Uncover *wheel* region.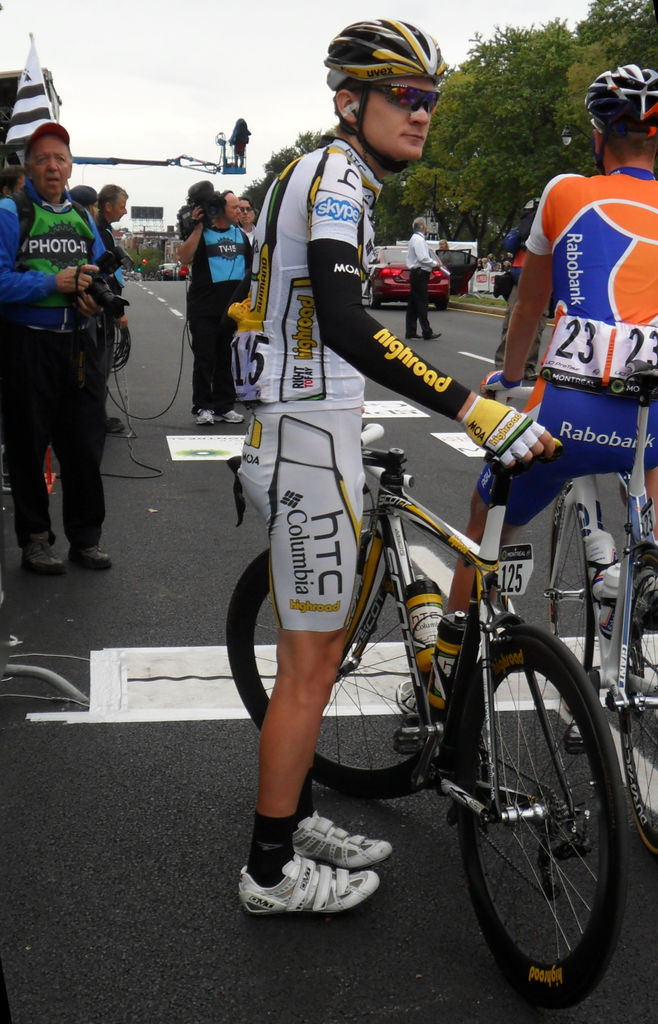
Uncovered: select_region(549, 478, 614, 676).
